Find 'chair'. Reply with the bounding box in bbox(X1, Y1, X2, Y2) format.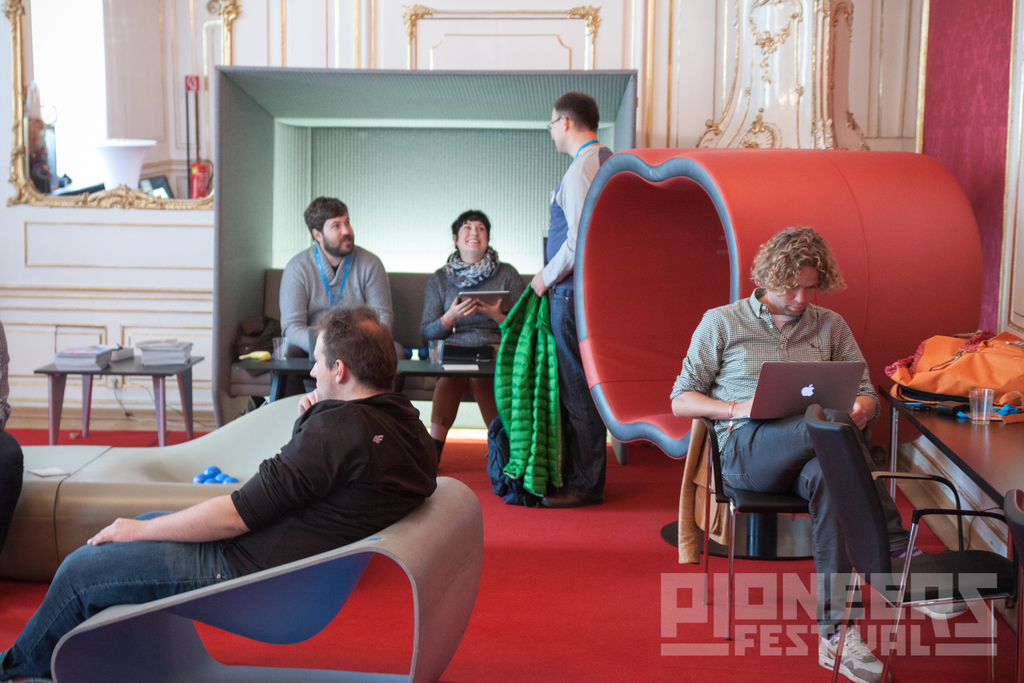
bbox(691, 417, 900, 645).
